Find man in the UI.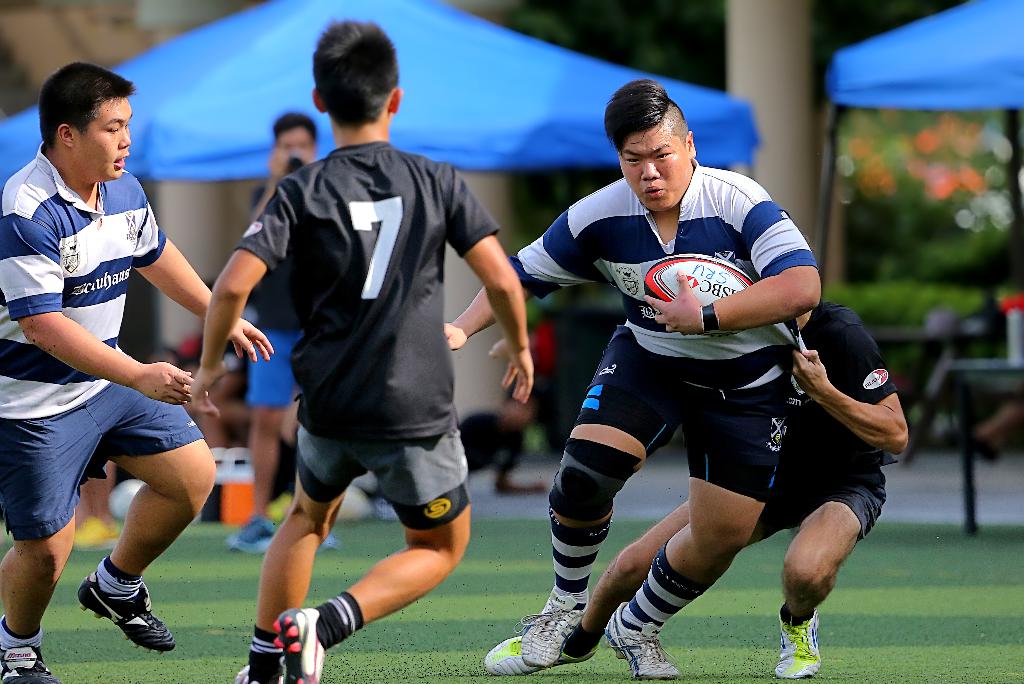
UI element at left=187, top=15, right=540, bottom=683.
